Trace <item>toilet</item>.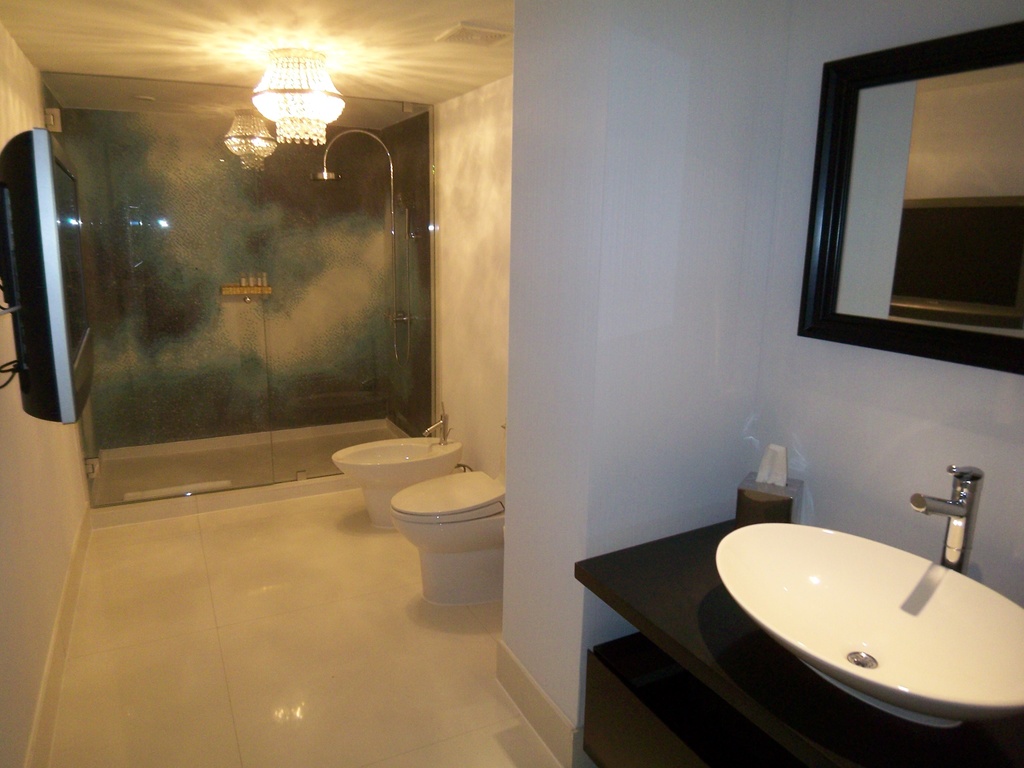
Traced to <bbox>382, 437, 524, 642</bbox>.
